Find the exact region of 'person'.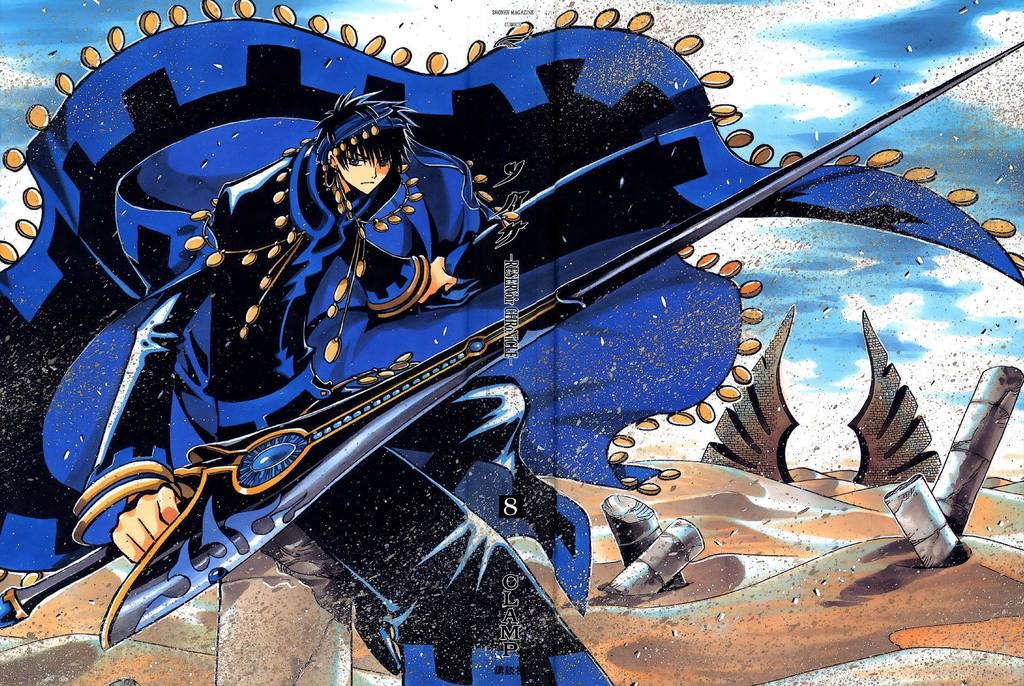
Exact region: (1,86,580,685).
